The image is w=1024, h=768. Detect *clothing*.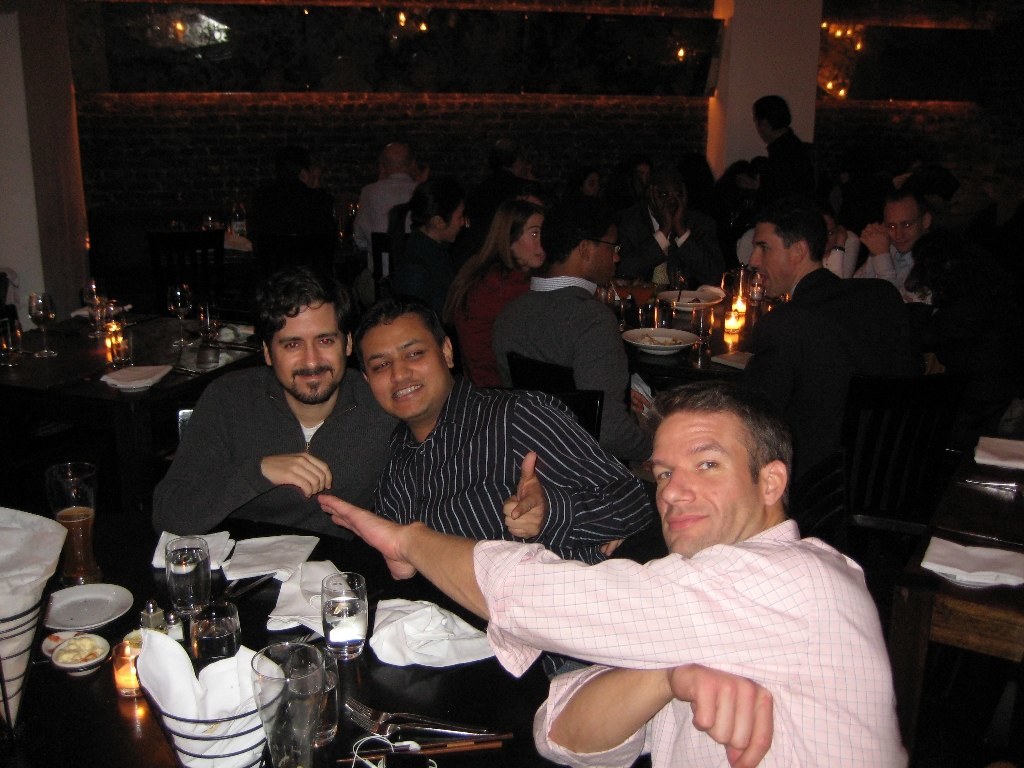
Detection: select_region(355, 169, 415, 271).
